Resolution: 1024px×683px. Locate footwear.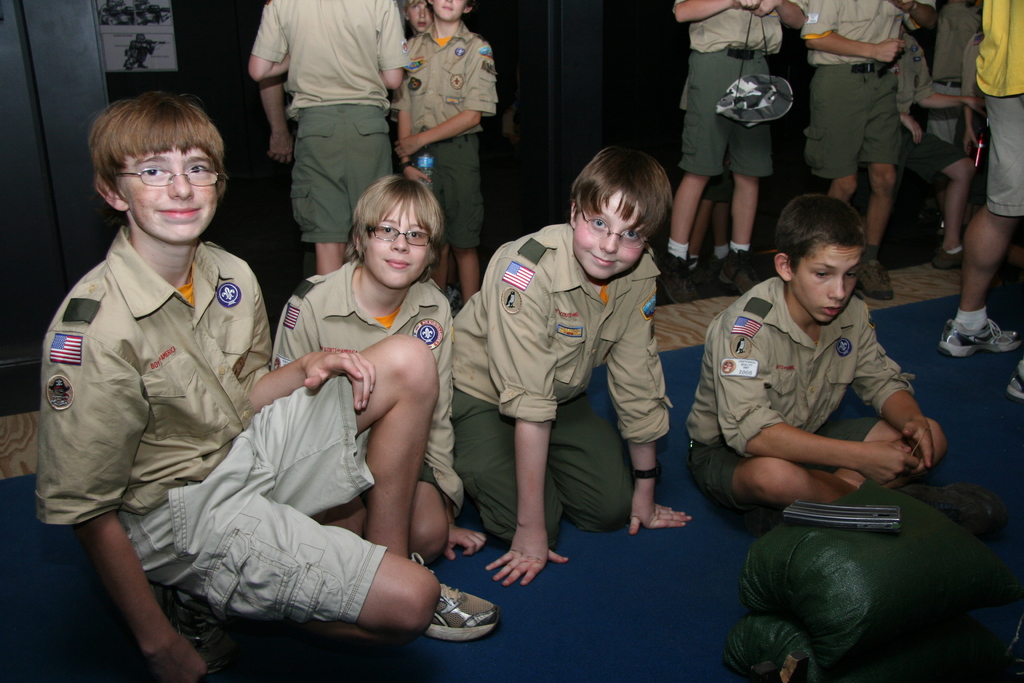
[912, 486, 1017, 541].
